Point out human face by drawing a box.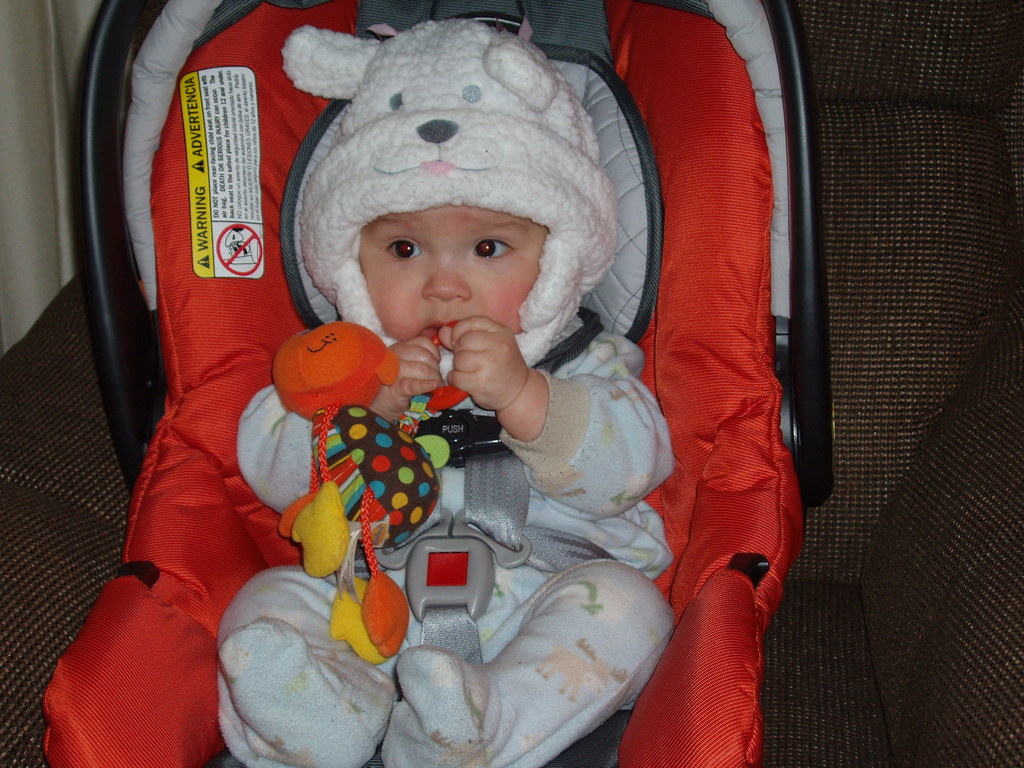
bbox=[357, 196, 543, 348].
